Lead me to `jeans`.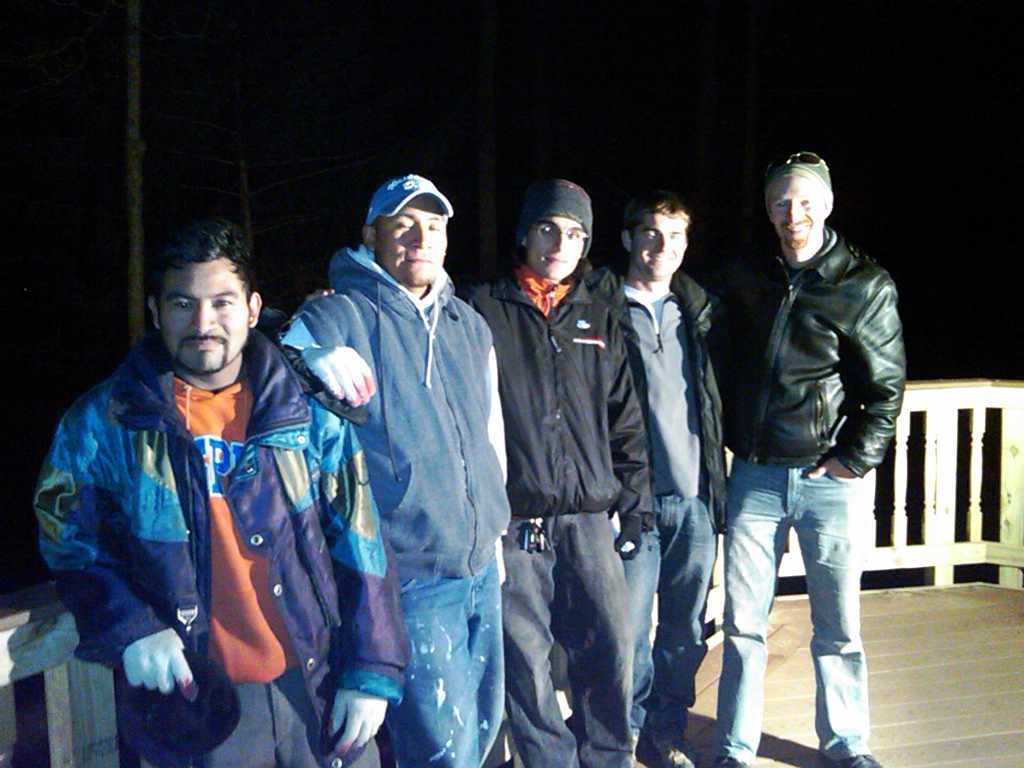
Lead to bbox=[711, 460, 878, 749].
